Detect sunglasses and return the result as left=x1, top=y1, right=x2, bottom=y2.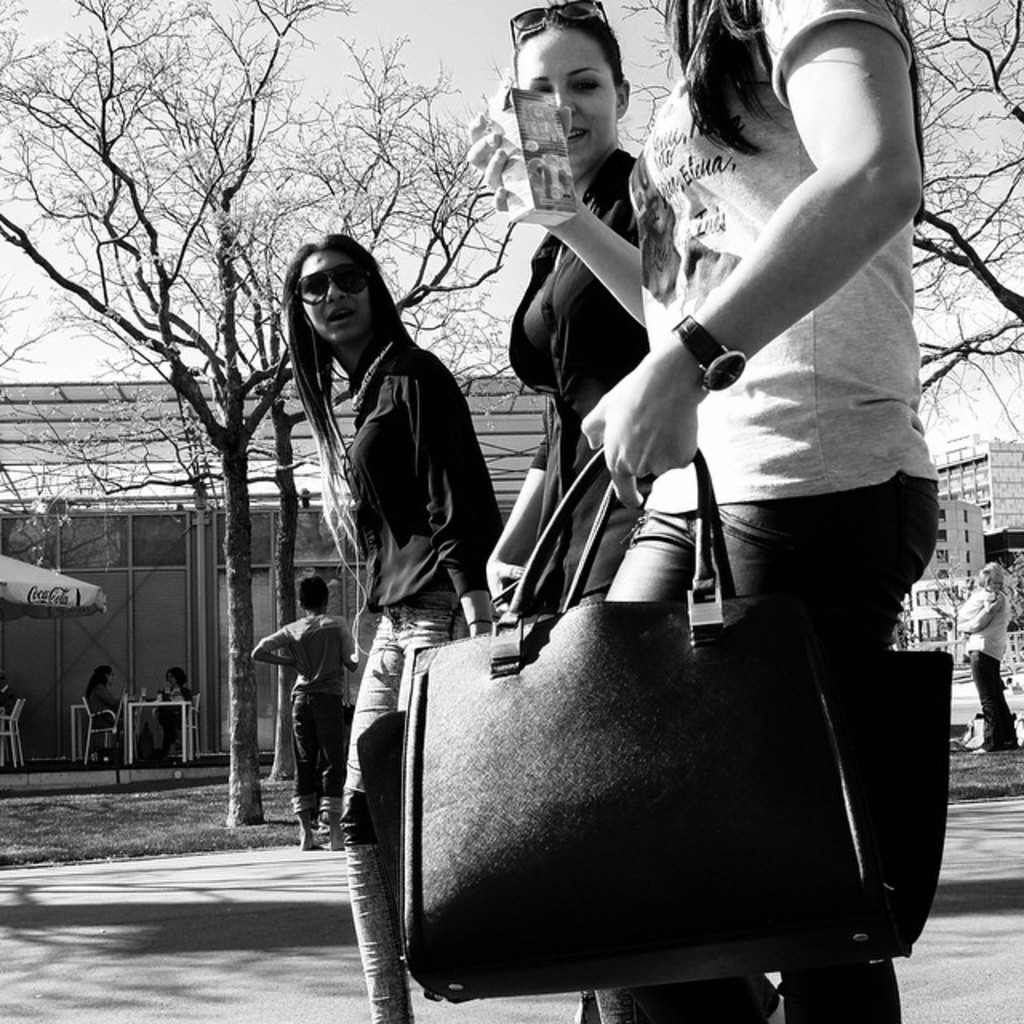
left=296, top=262, right=371, bottom=304.
